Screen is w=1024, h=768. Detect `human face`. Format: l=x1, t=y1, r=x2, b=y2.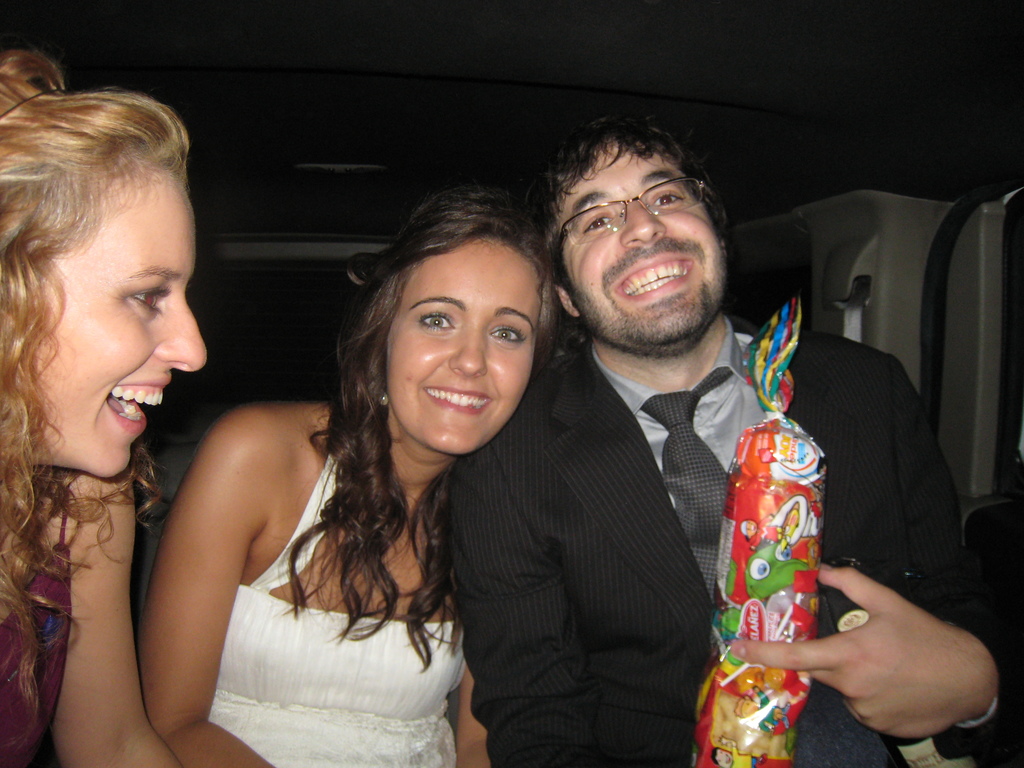
l=557, t=140, r=724, b=347.
